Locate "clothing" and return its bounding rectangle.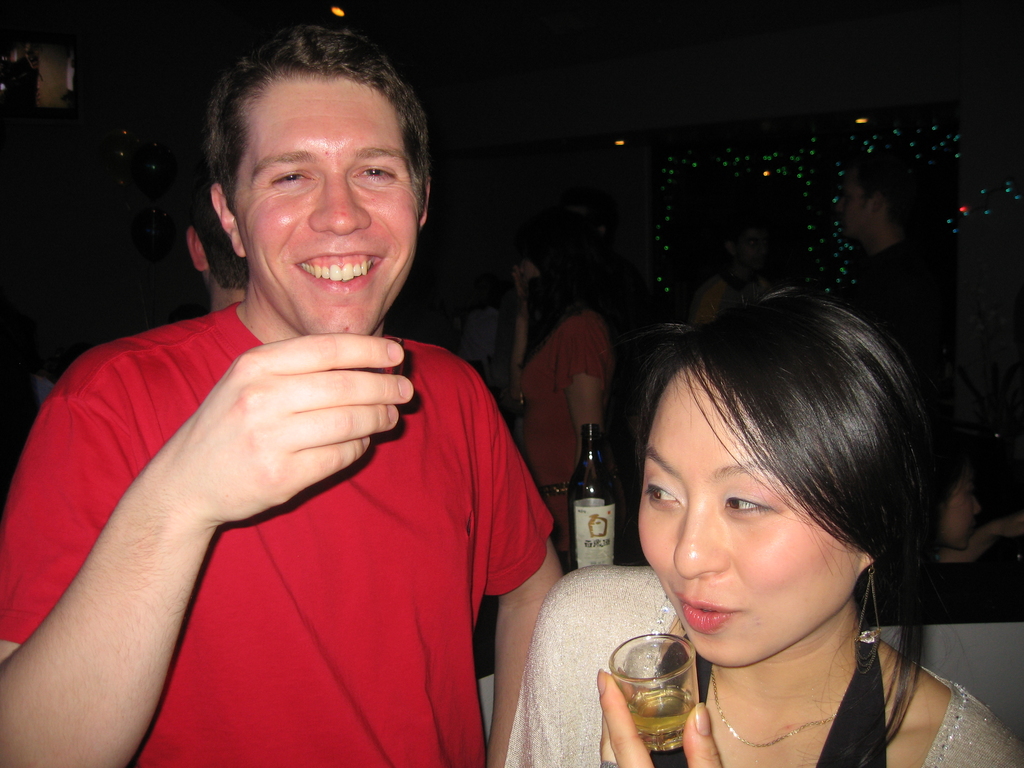
detection(516, 309, 616, 563).
